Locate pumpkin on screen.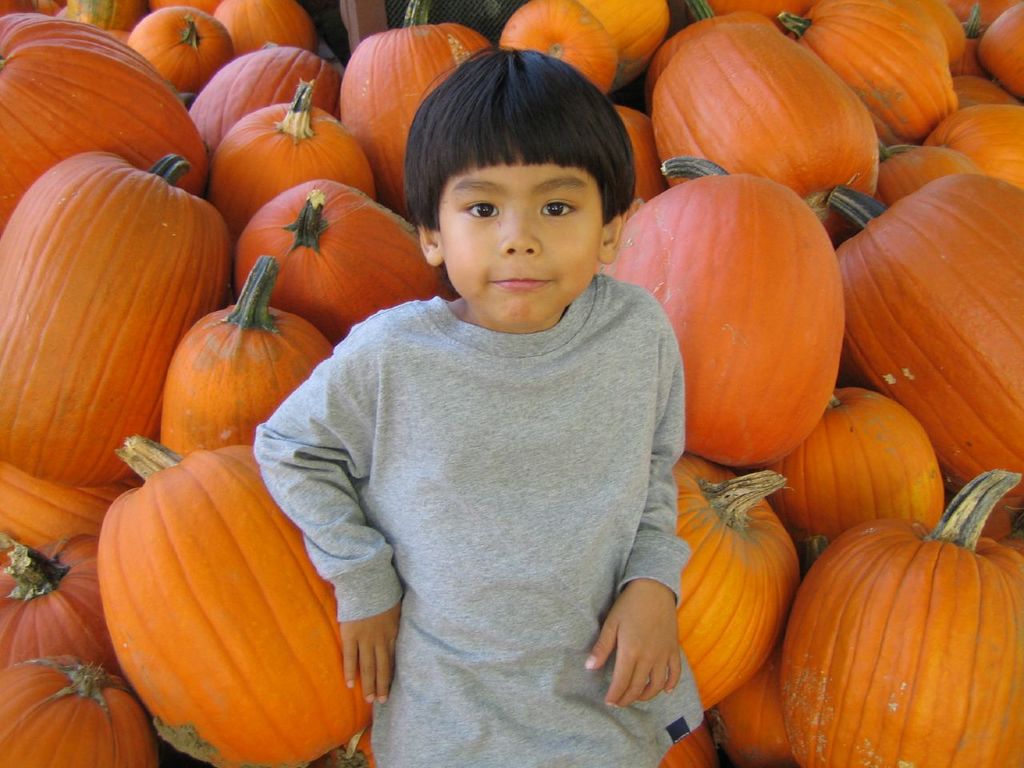
On screen at BBox(782, 468, 1023, 767).
